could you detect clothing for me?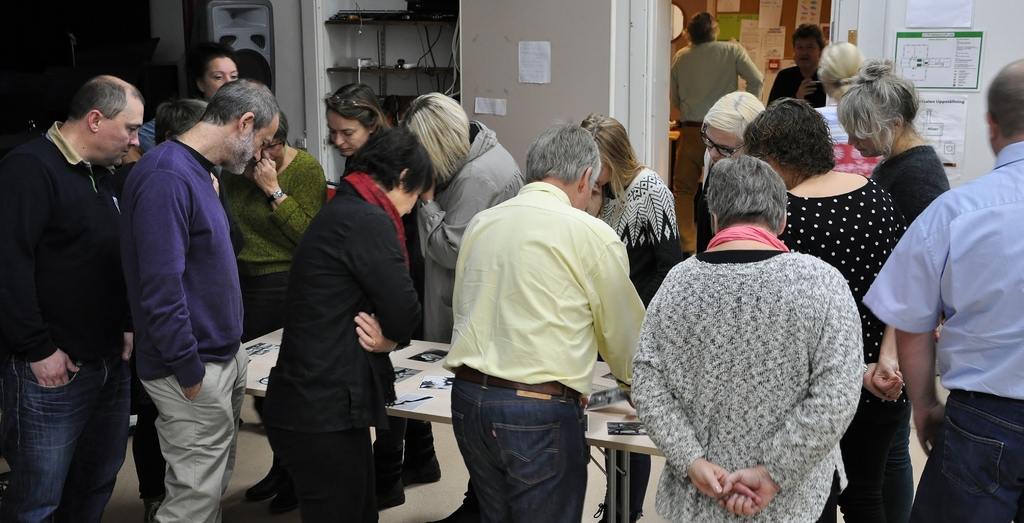
Detection result: 636:216:852:522.
